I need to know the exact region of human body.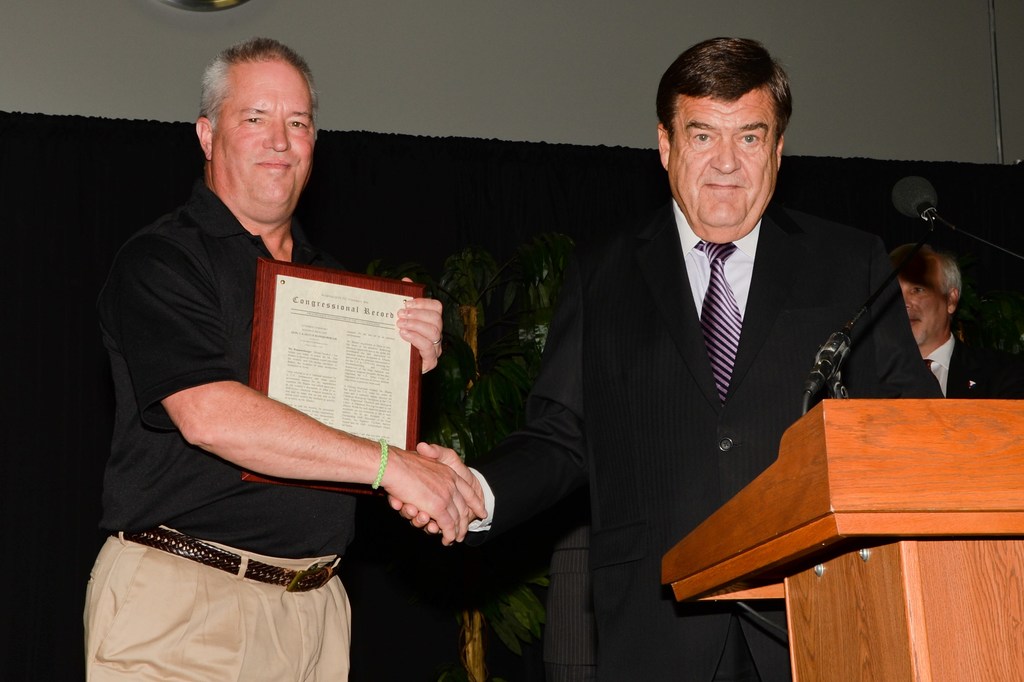
Region: (388, 194, 929, 681).
